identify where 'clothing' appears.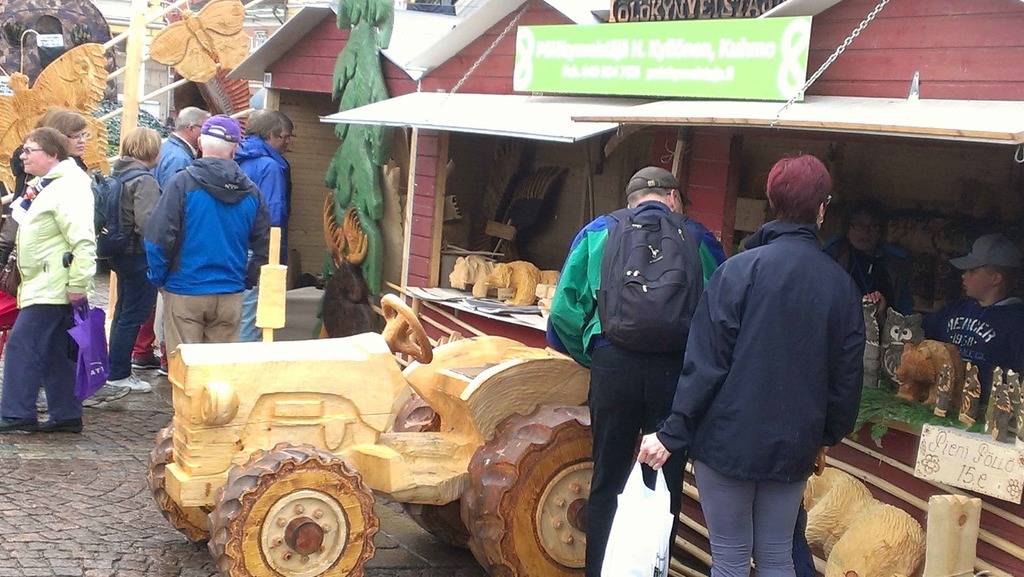
Appears at (x1=659, y1=223, x2=860, y2=576).
